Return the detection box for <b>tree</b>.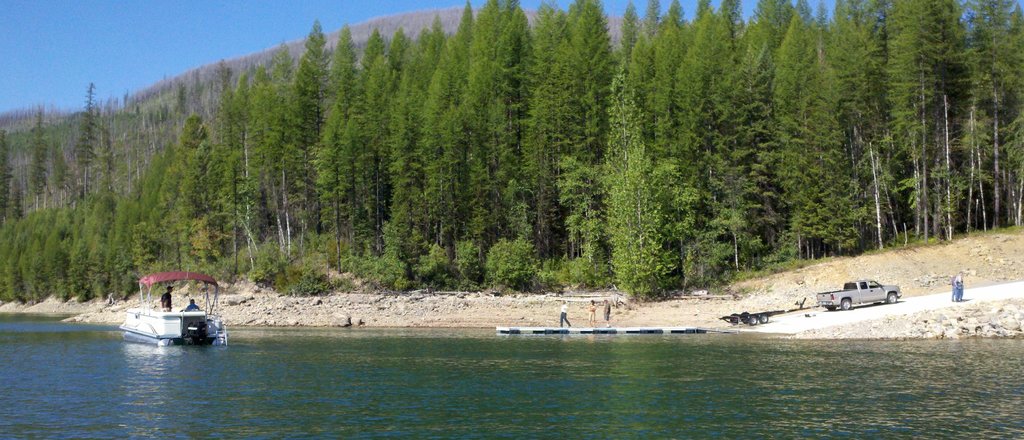
left=59, top=203, right=88, bottom=316.
